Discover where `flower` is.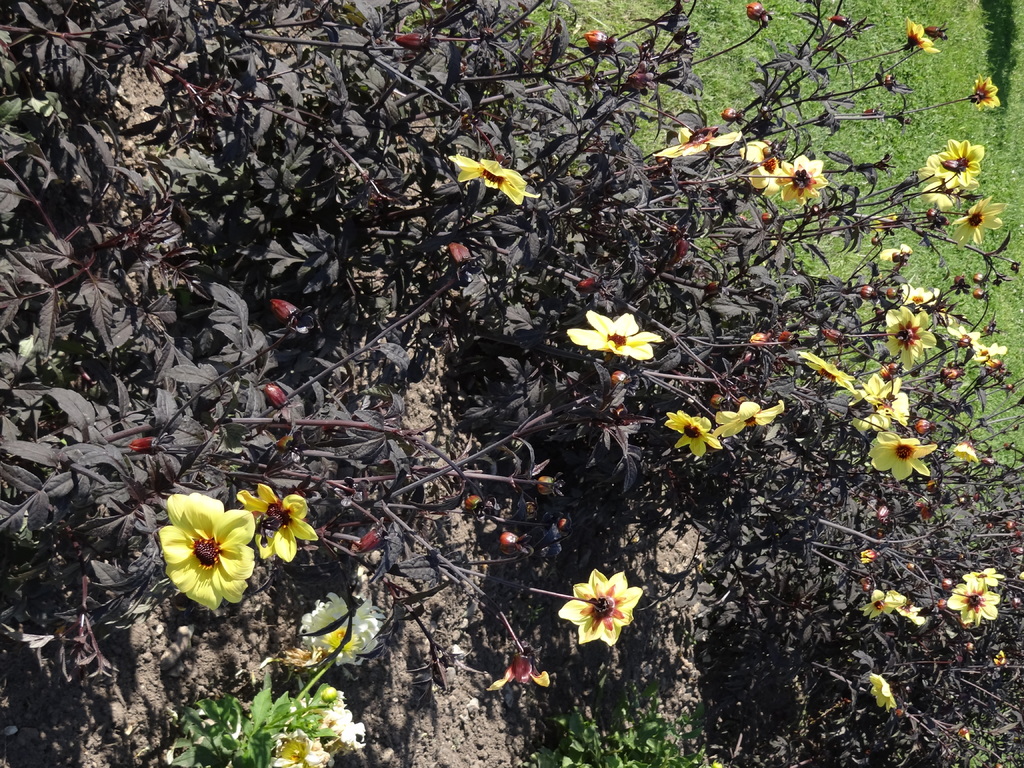
Discovered at bbox=[897, 598, 931, 627].
